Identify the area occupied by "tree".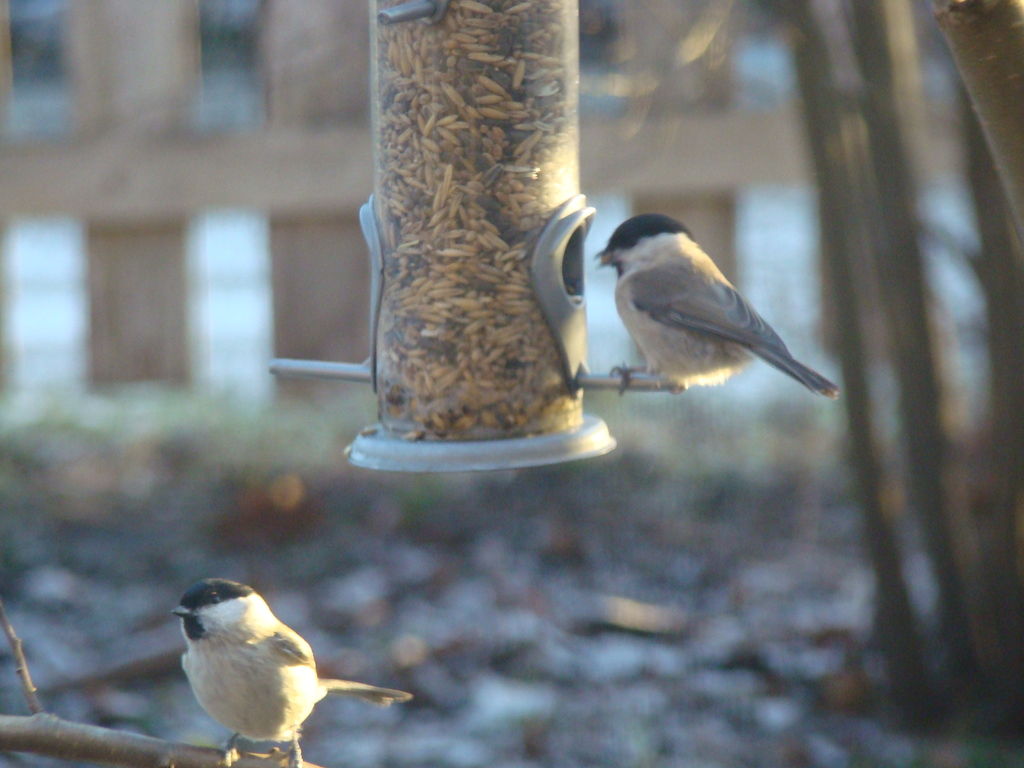
Area: bbox(751, 0, 1023, 730).
